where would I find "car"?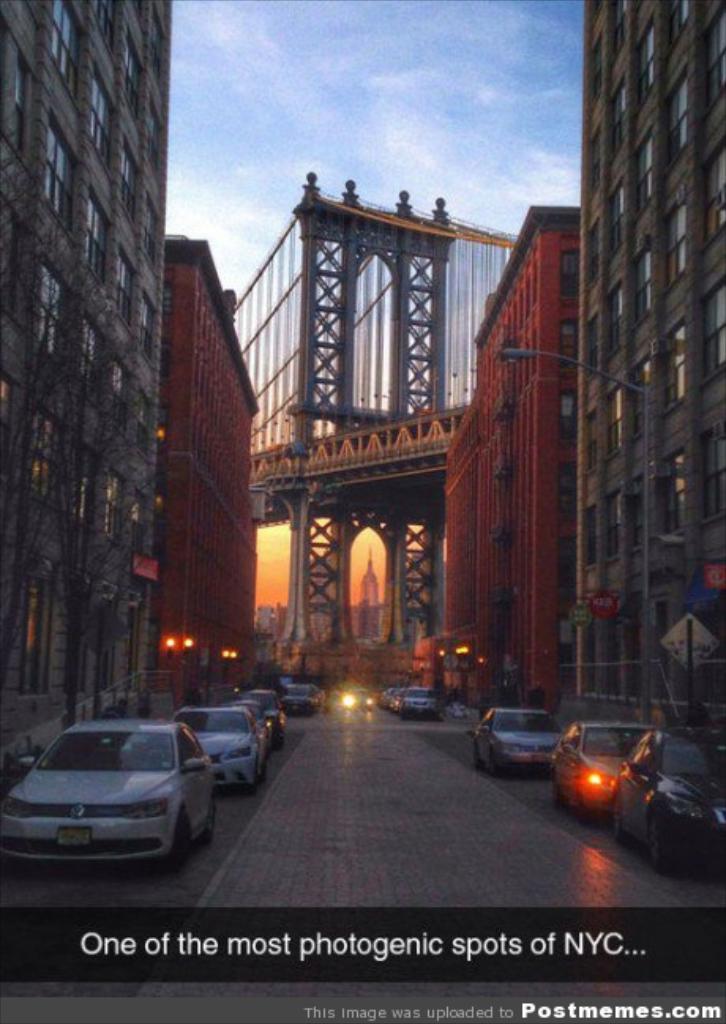
At Rect(473, 702, 567, 772).
